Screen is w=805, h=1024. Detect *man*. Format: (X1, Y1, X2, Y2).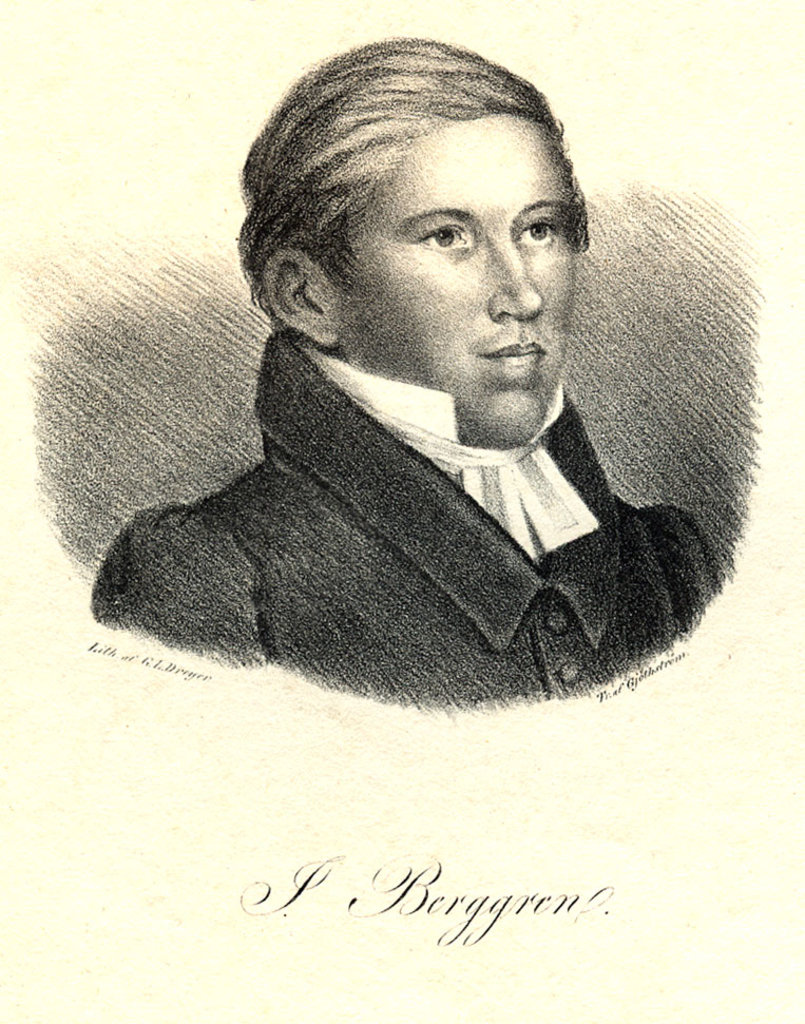
(82, 34, 770, 717).
